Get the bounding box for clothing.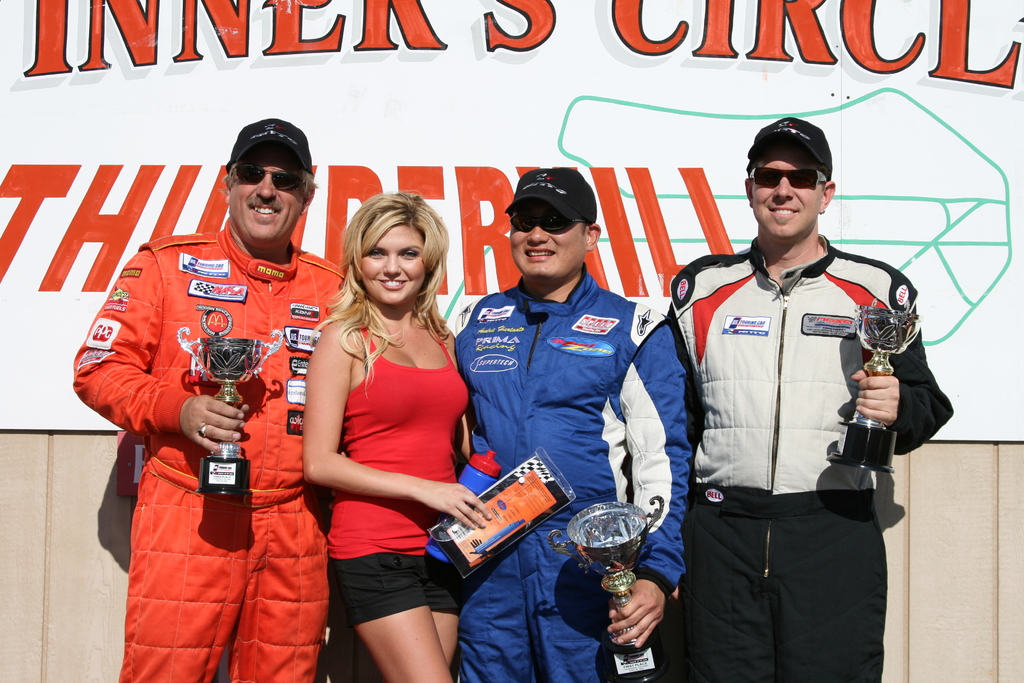
box(665, 256, 956, 682).
